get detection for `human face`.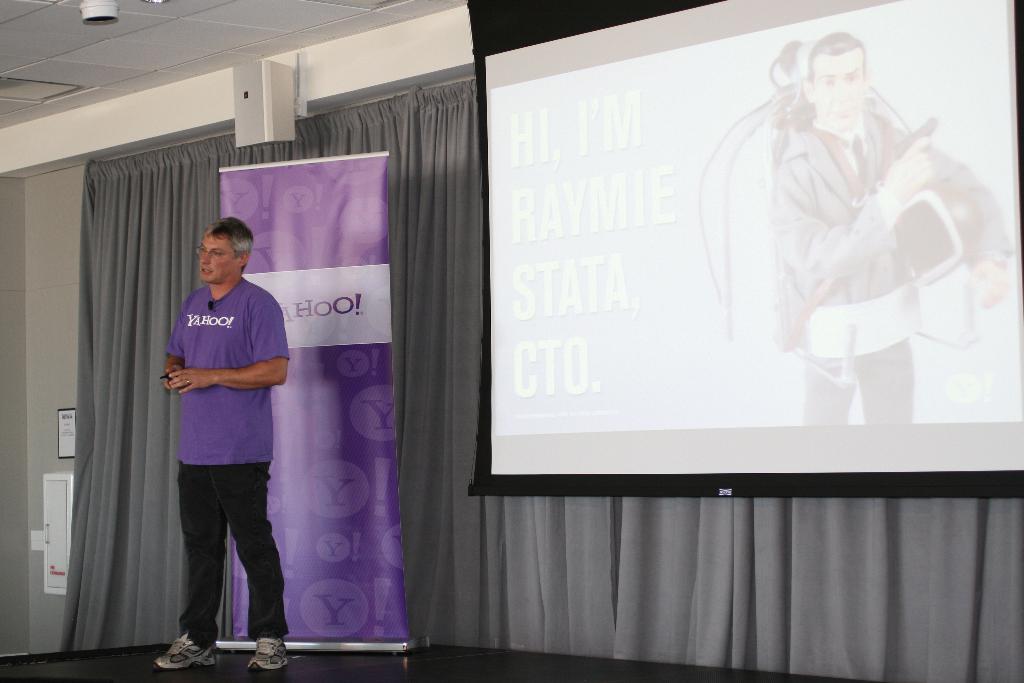
Detection: l=197, t=239, r=235, b=285.
